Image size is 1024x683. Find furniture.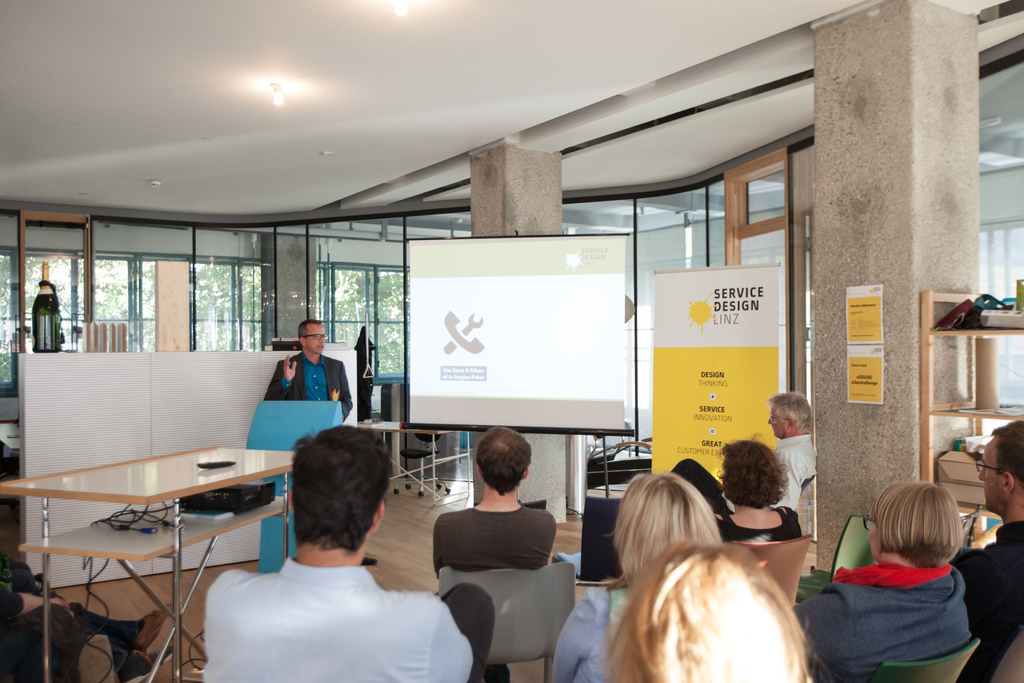
439:566:575:676.
